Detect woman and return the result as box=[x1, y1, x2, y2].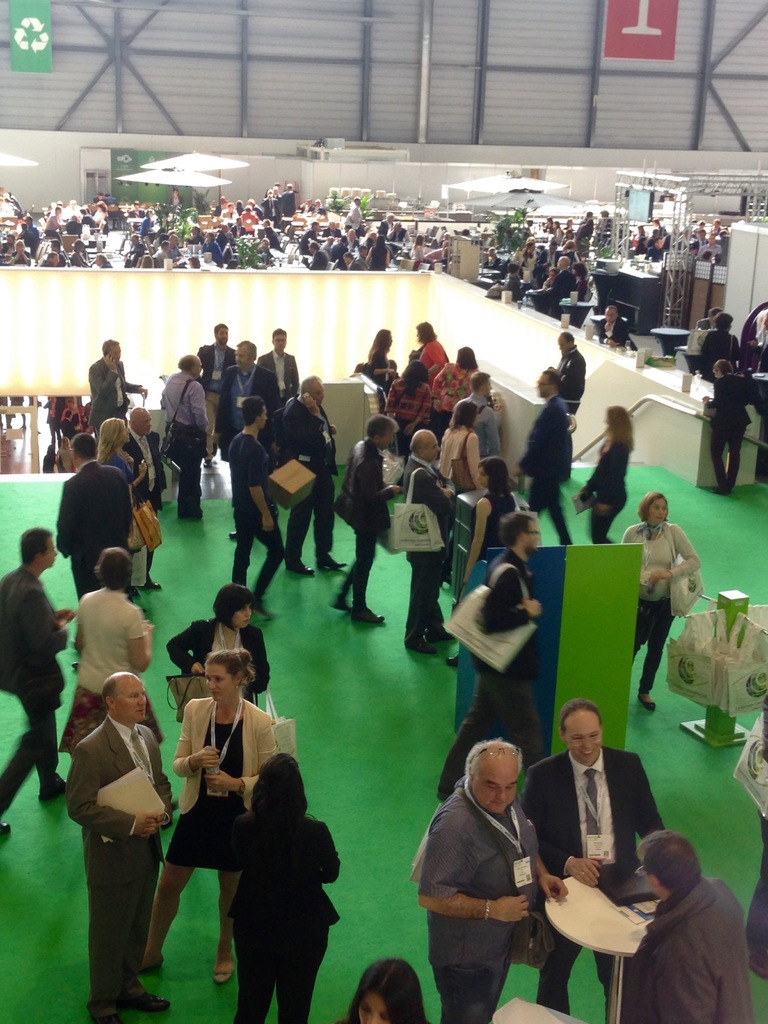
box=[704, 360, 746, 492].
